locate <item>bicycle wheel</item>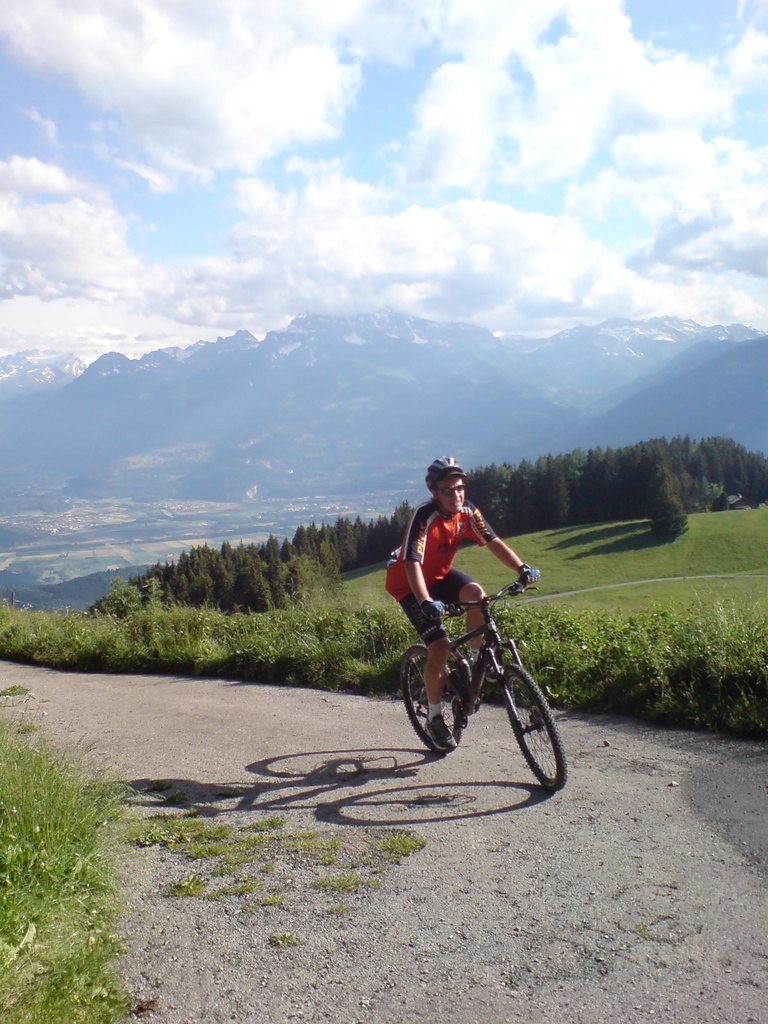
<bbox>504, 657, 564, 793</bbox>
